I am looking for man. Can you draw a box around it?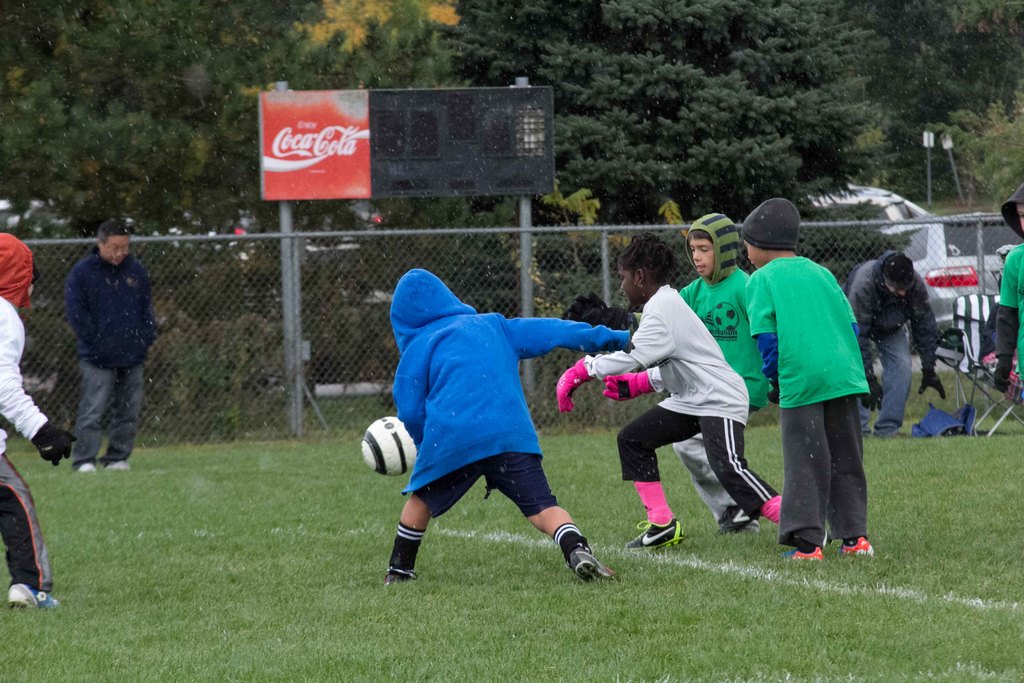
Sure, the bounding box is detection(50, 221, 159, 481).
